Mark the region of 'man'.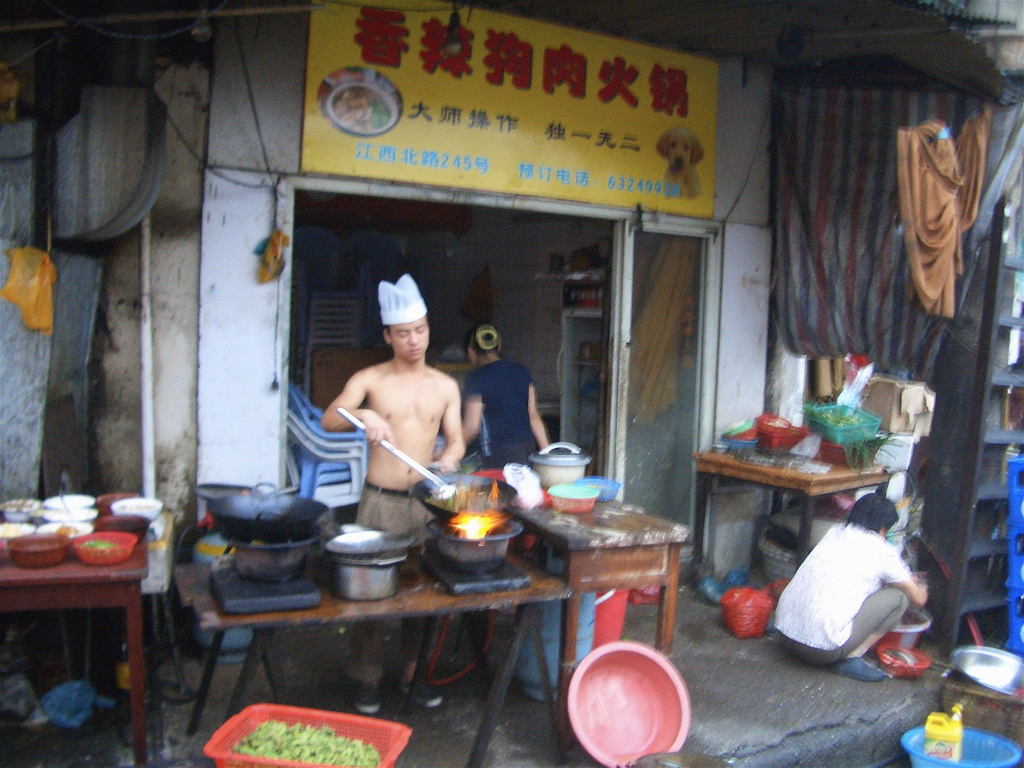
Region: region(459, 323, 556, 477).
